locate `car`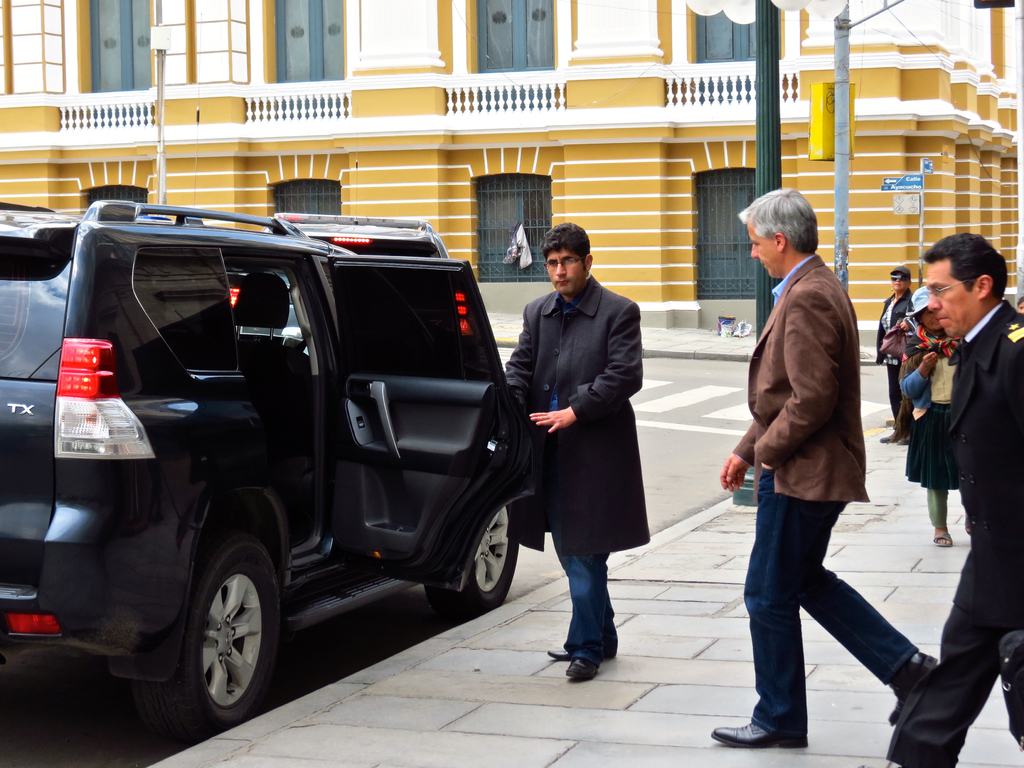
<bbox>220, 212, 446, 358</bbox>
